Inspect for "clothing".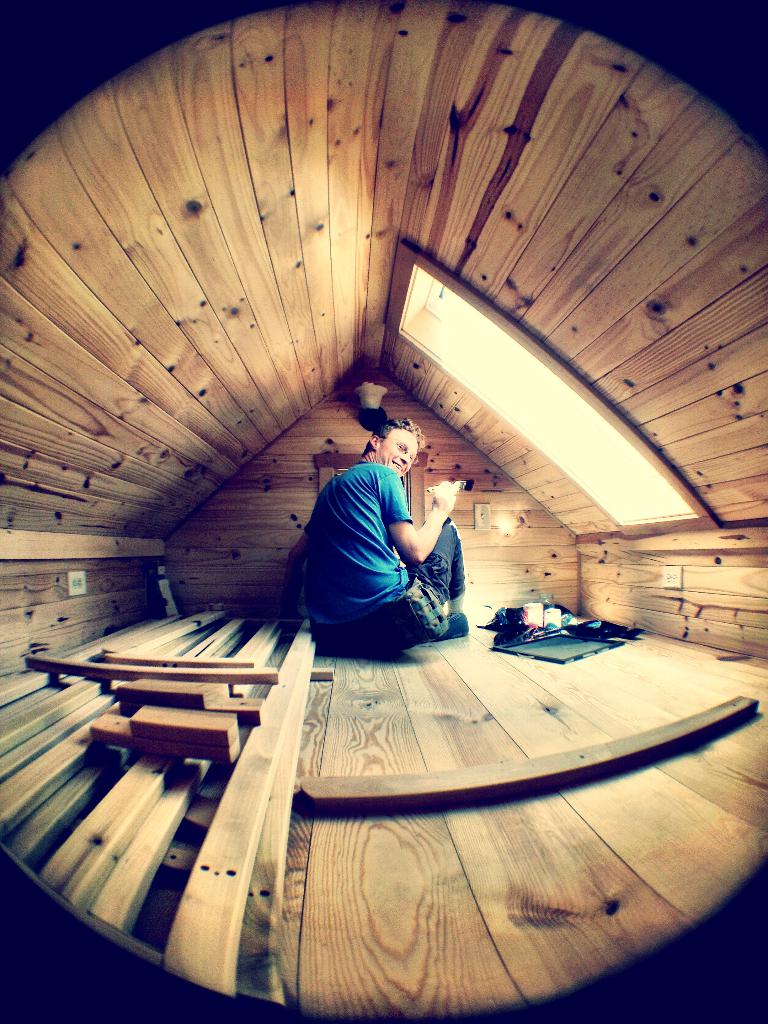
Inspection: BBox(300, 458, 468, 648).
